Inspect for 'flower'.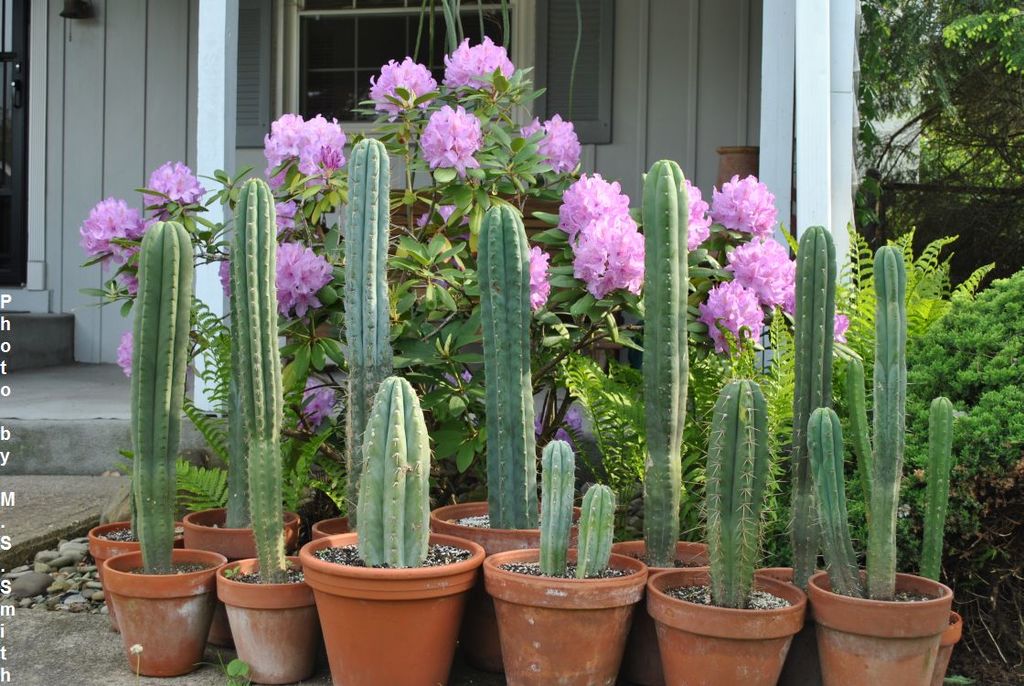
Inspection: (left=369, top=56, right=443, bottom=121).
